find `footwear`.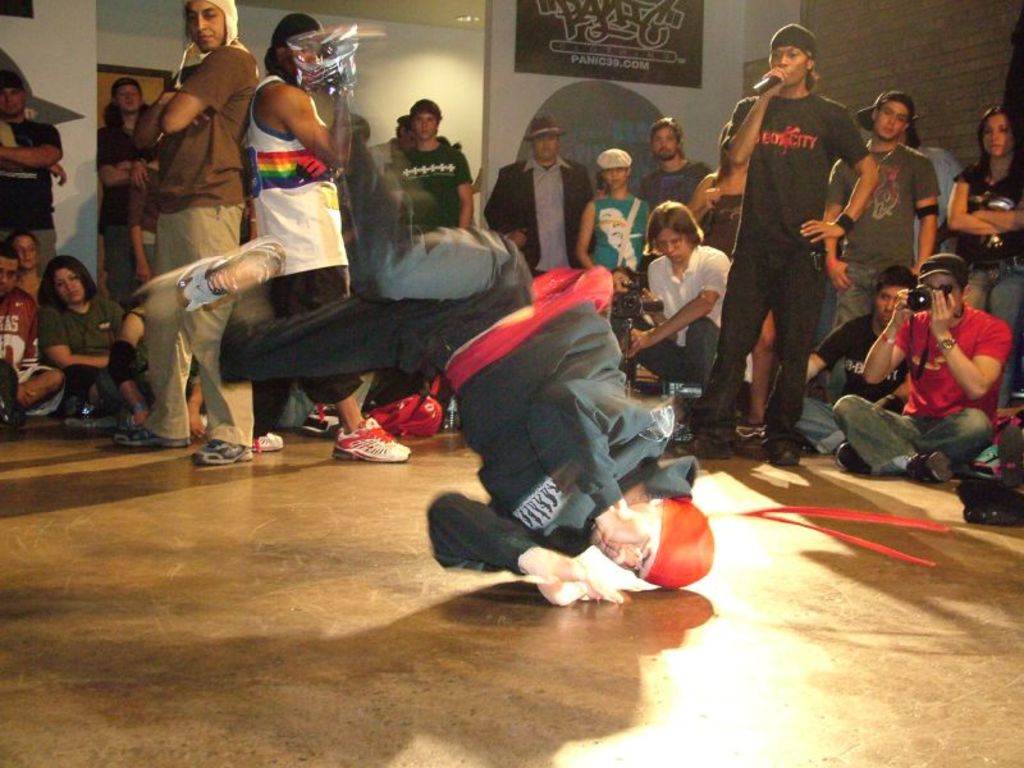
722:425:772:452.
